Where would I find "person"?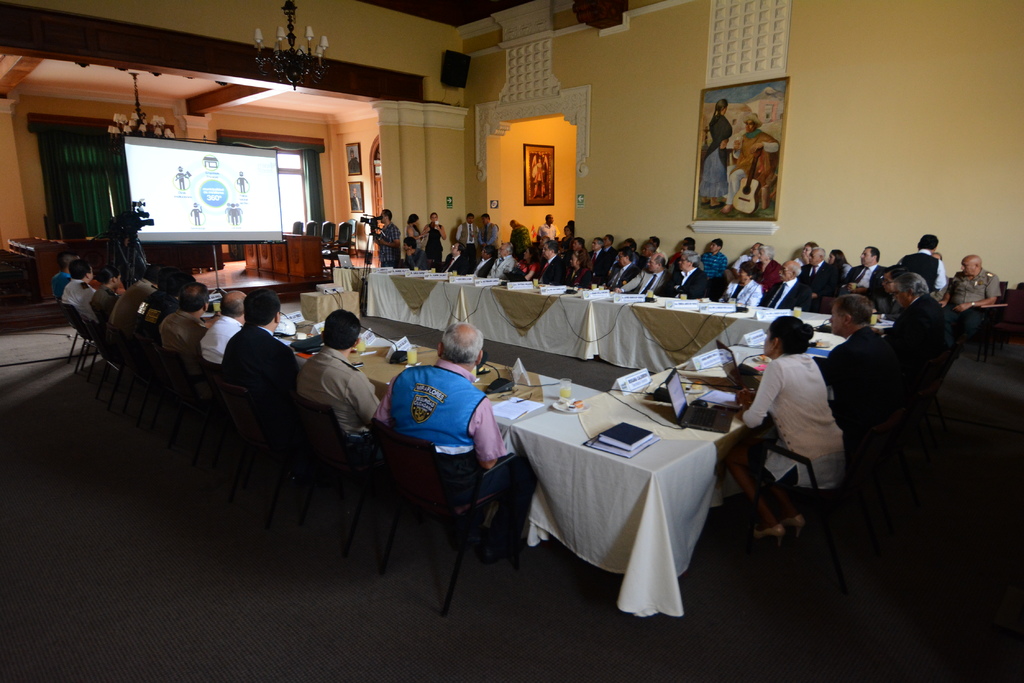
At <region>204, 284, 243, 370</region>.
